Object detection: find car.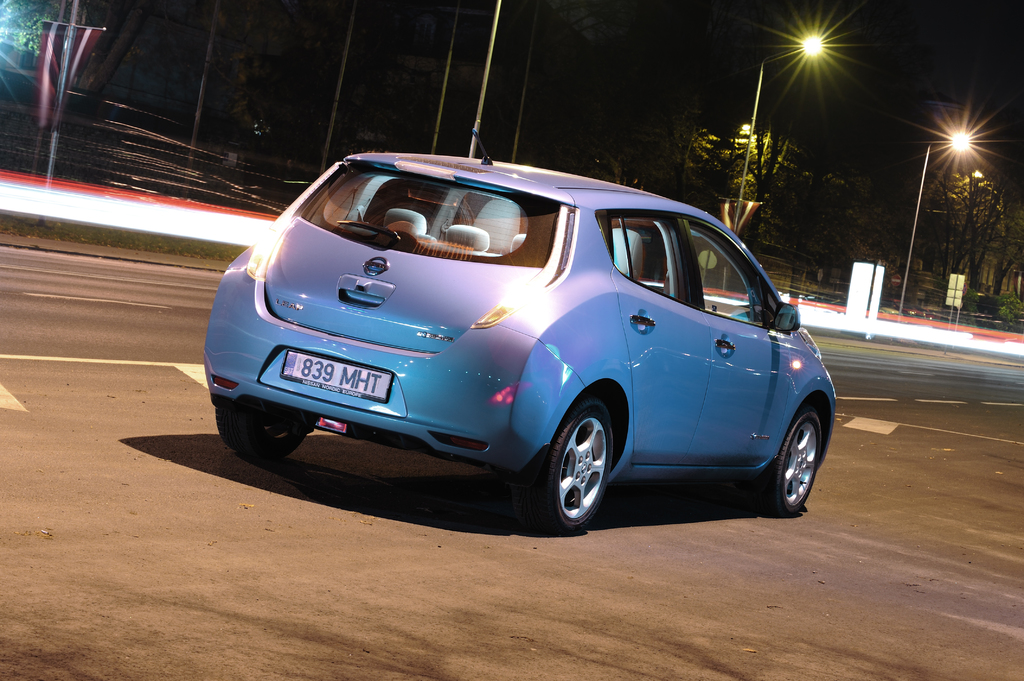
(204,150,839,539).
